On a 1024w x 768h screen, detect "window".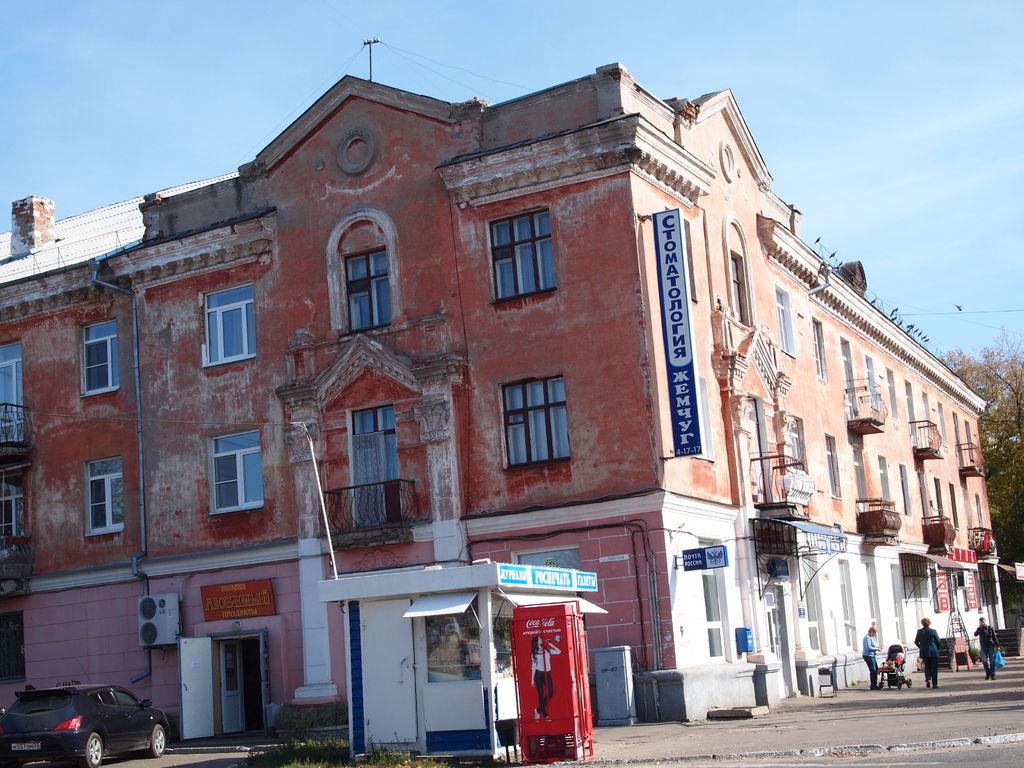
(left=856, top=561, right=884, bottom=652).
